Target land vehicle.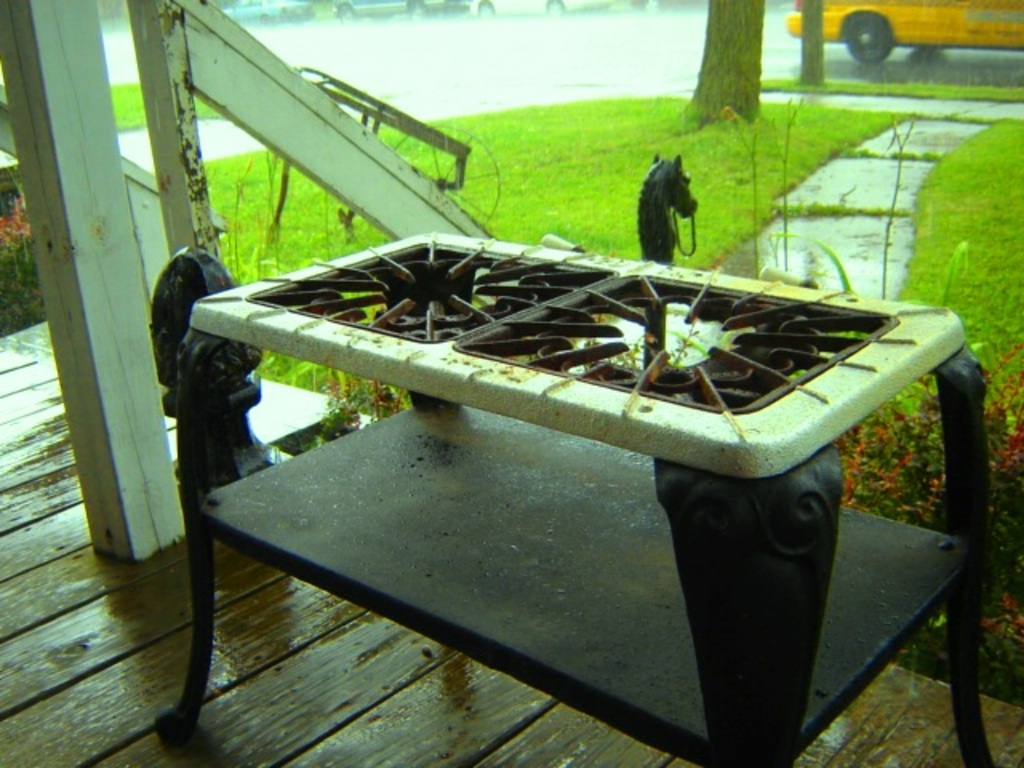
Target region: bbox=(222, 0, 315, 22).
